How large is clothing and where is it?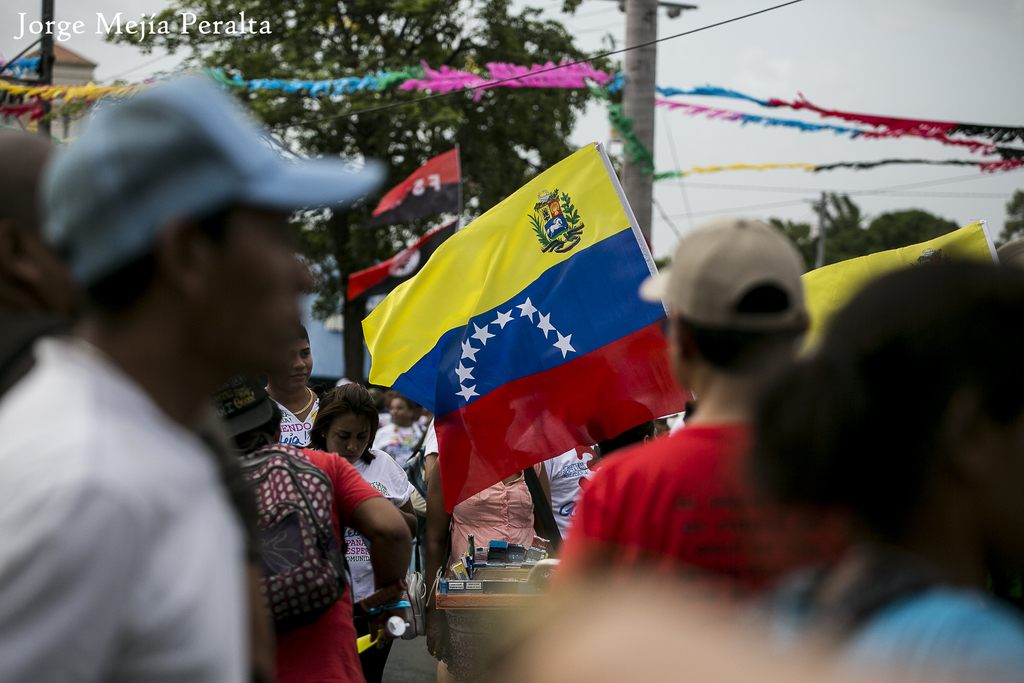
Bounding box: [x1=769, y1=587, x2=1023, y2=682].
